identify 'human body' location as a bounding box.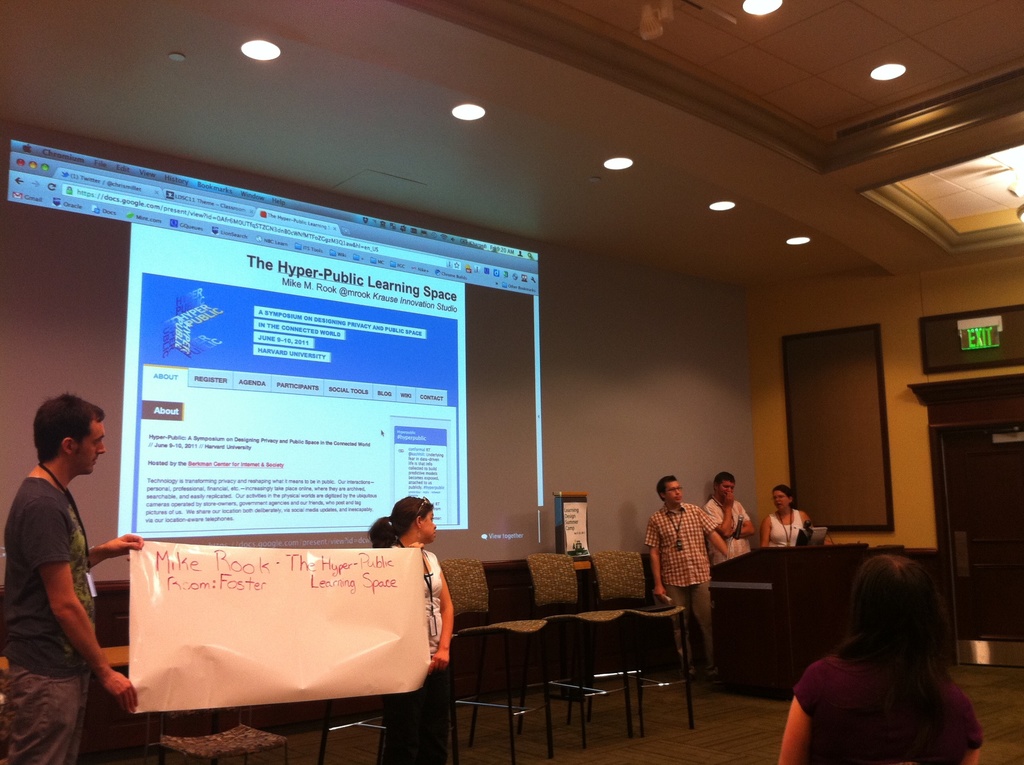
crop(705, 493, 756, 565).
